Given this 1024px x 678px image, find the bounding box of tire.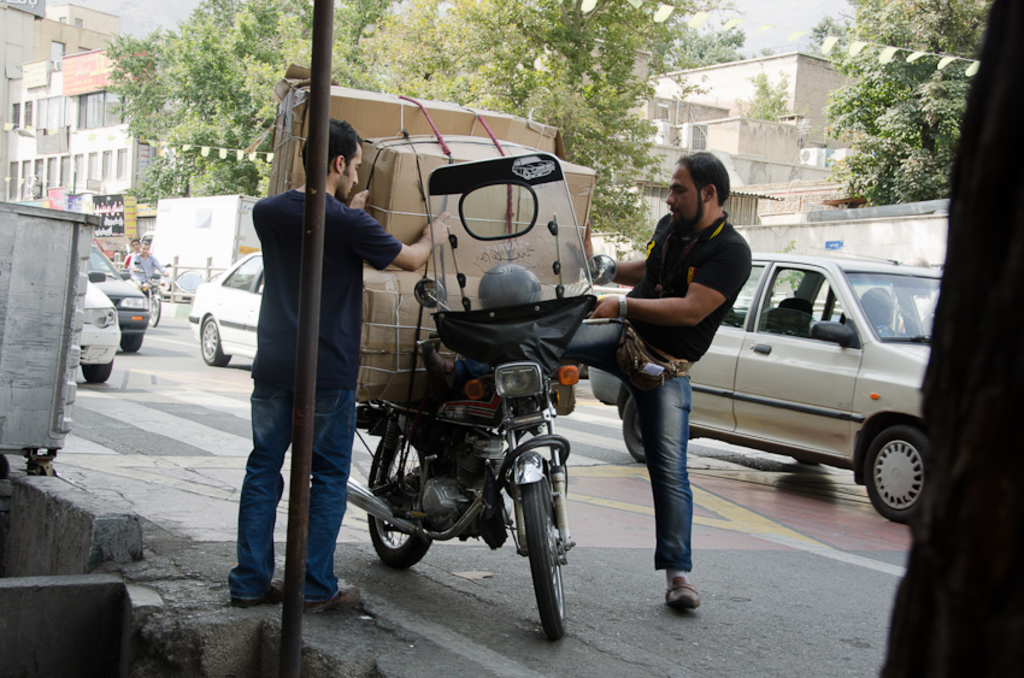
bbox(863, 424, 919, 527).
